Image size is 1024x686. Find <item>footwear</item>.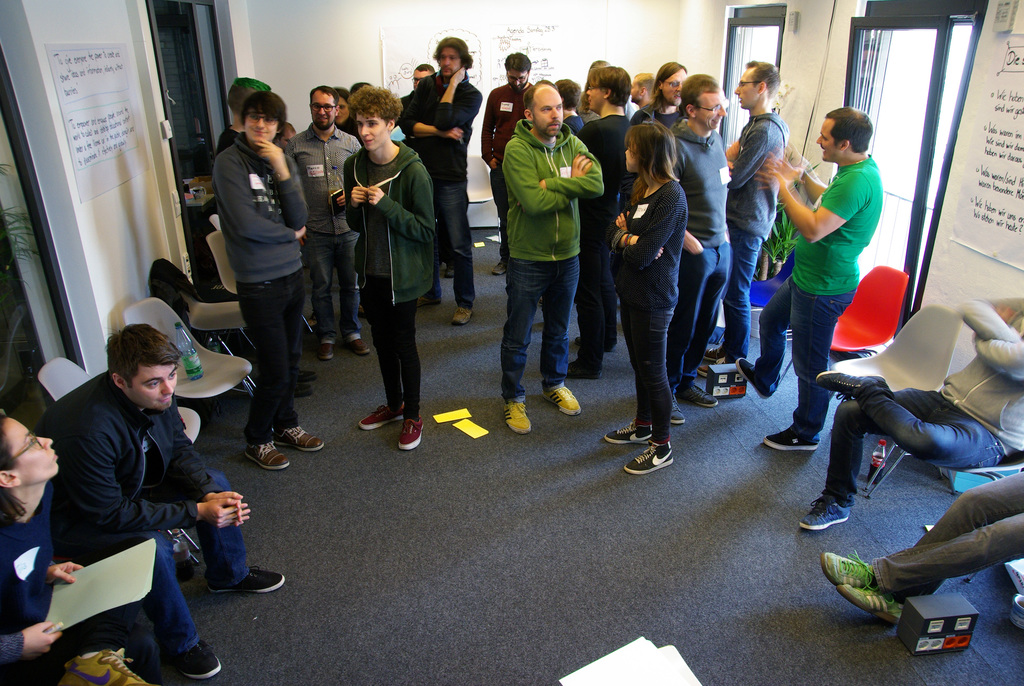
(left=705, top=346, right=725, bottom=361).
